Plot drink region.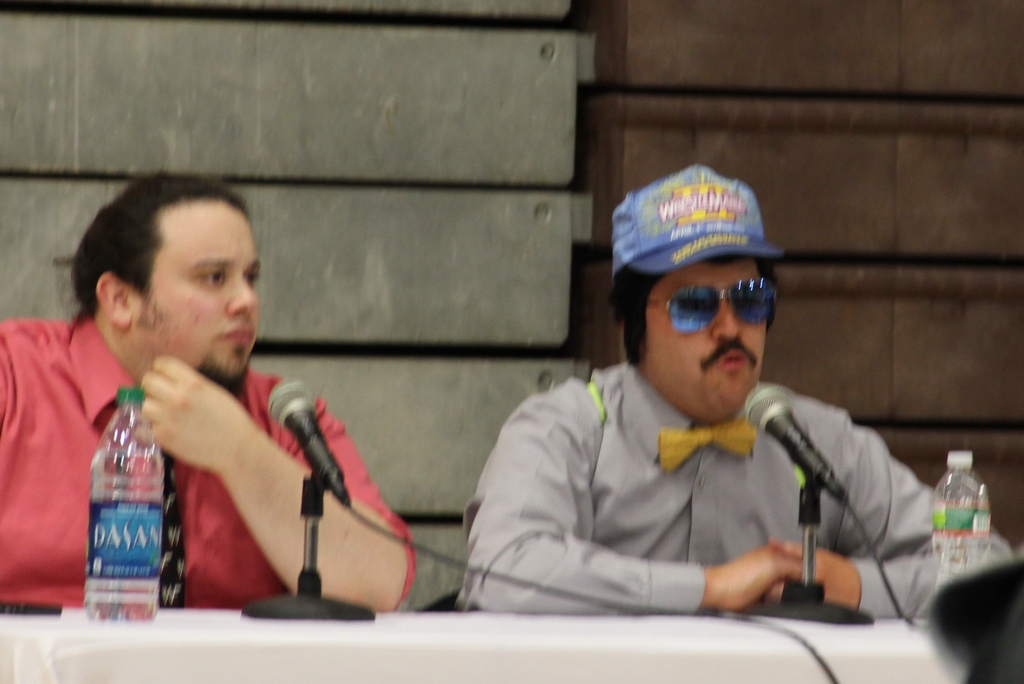
Plotted at [69, 368, 149, 632].
